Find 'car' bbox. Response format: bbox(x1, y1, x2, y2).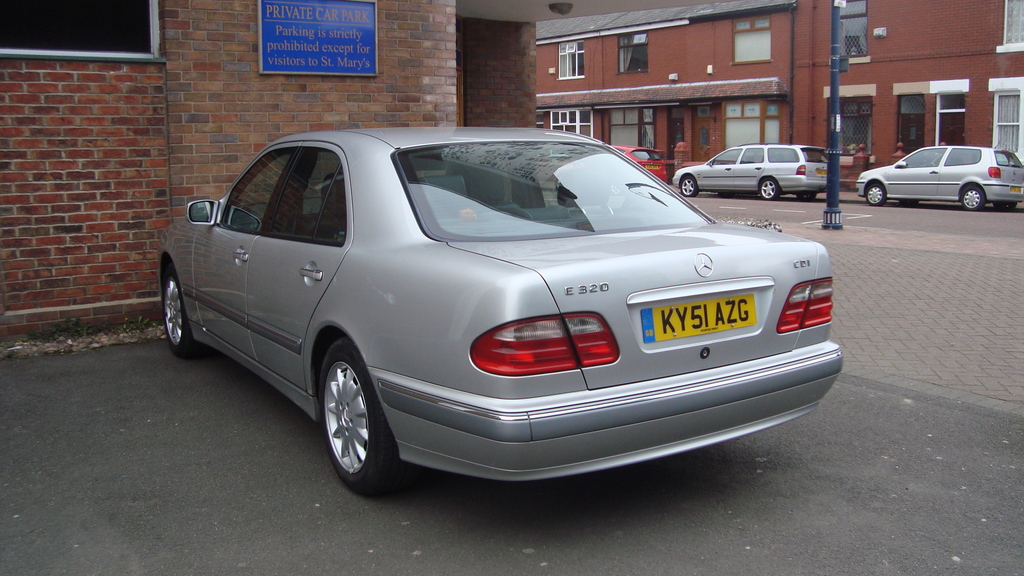
bbox(668, 144, 826, 203).
